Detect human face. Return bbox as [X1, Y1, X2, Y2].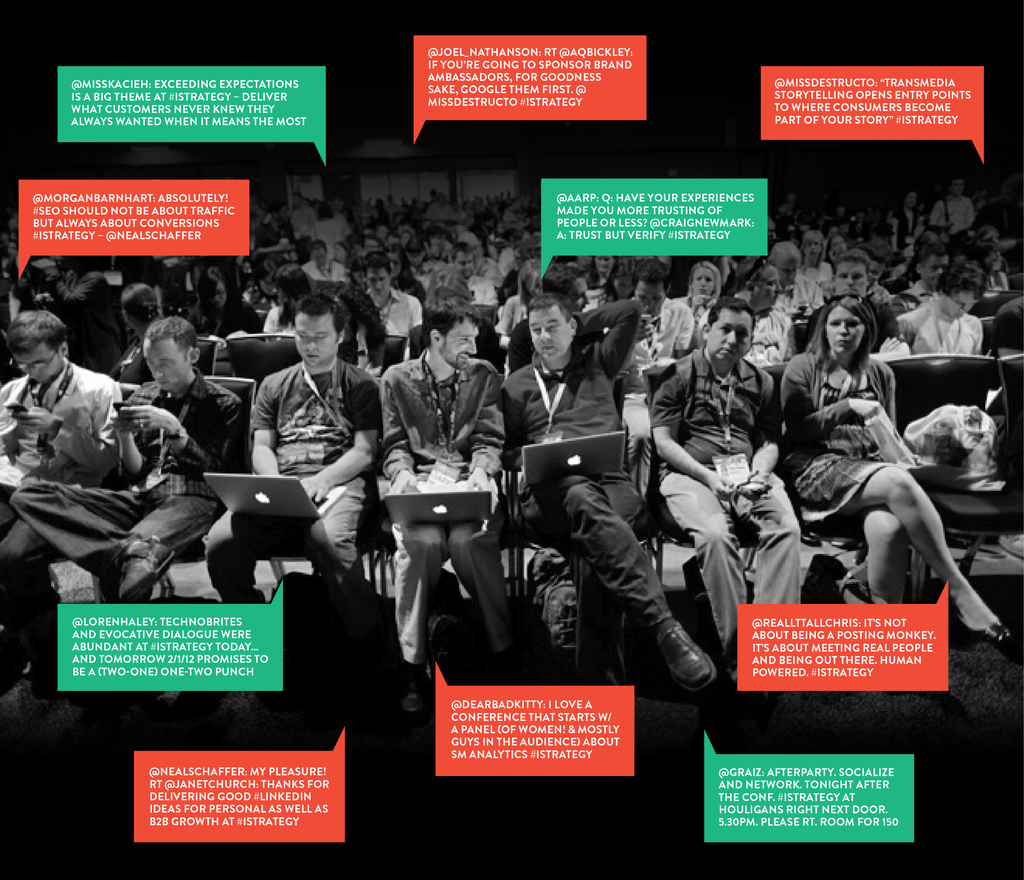
[408, 252, 423, 267].
